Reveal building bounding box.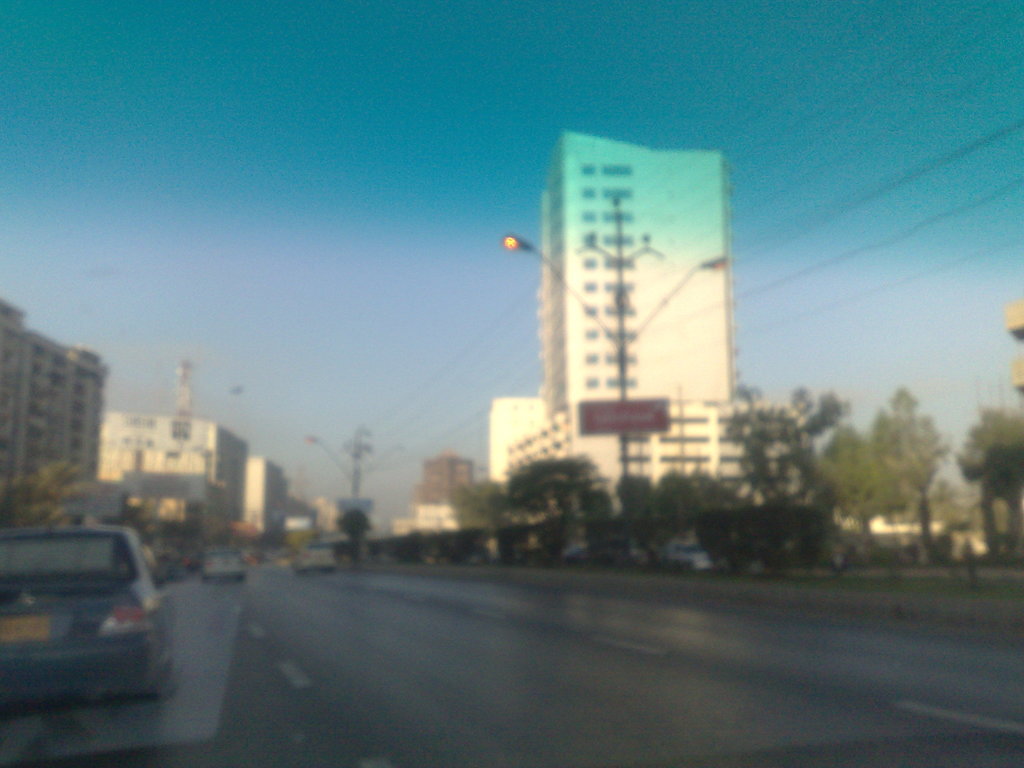
Revealed: [left=249, top=458, right=290, bottom=532].
